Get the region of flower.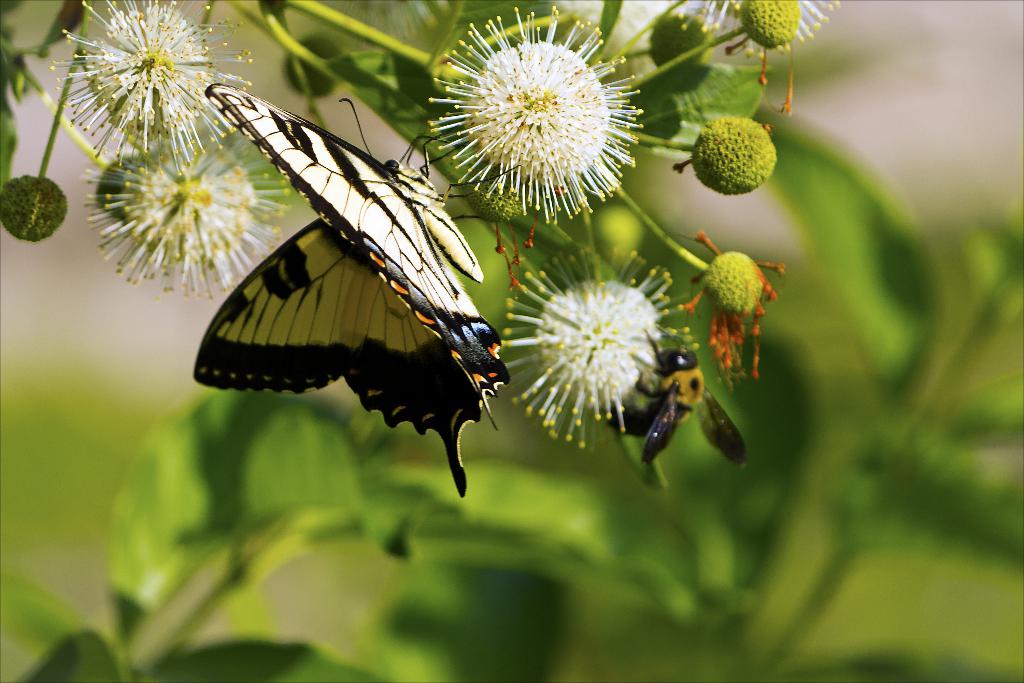
(666, 0, 834, 63).
